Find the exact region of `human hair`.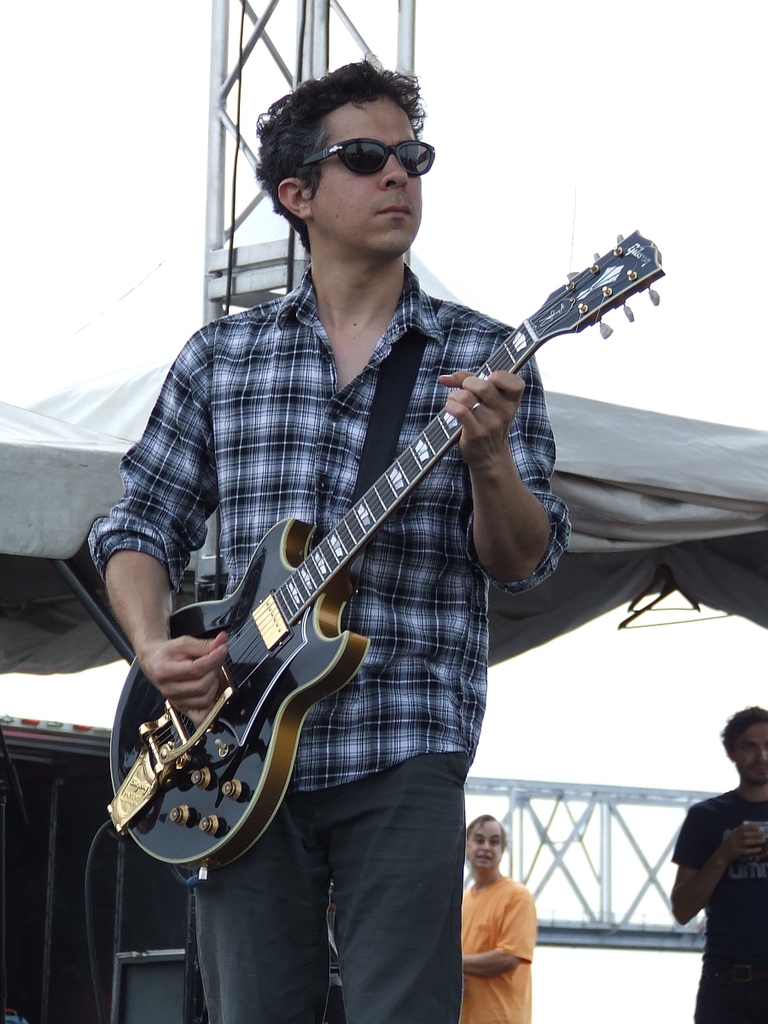
Exact region: x1=467, y1=812, x2=512, y2=871.
